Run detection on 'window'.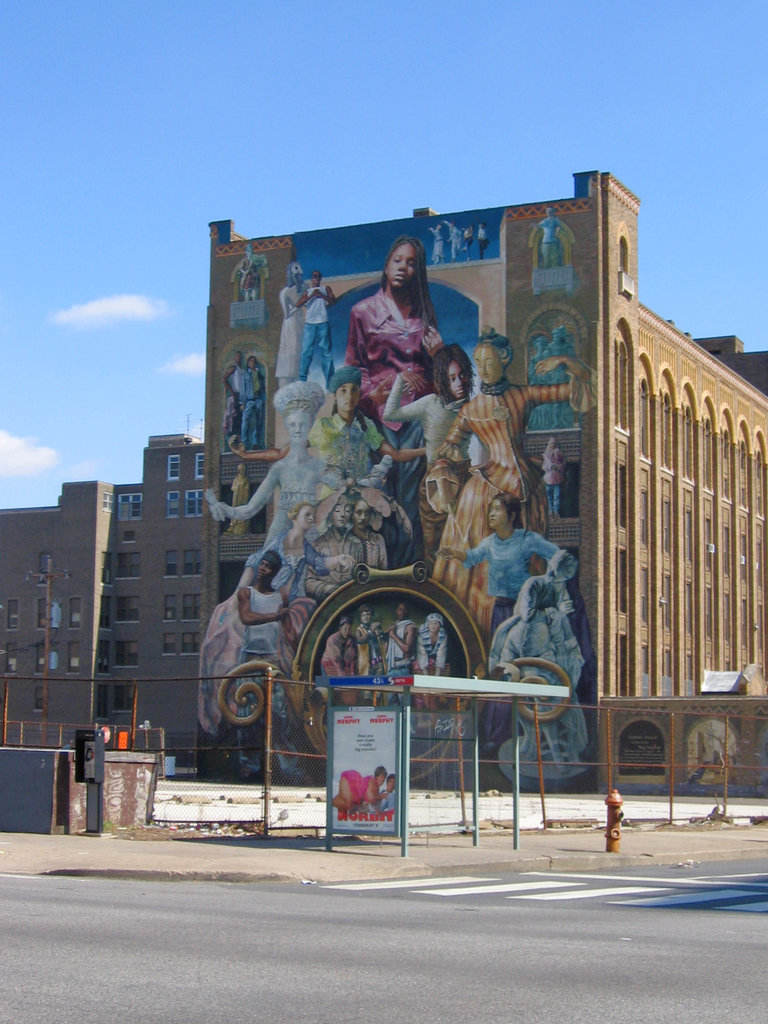
Result: pyautogui.locateOnScreen(618, 460, 637, 532).
